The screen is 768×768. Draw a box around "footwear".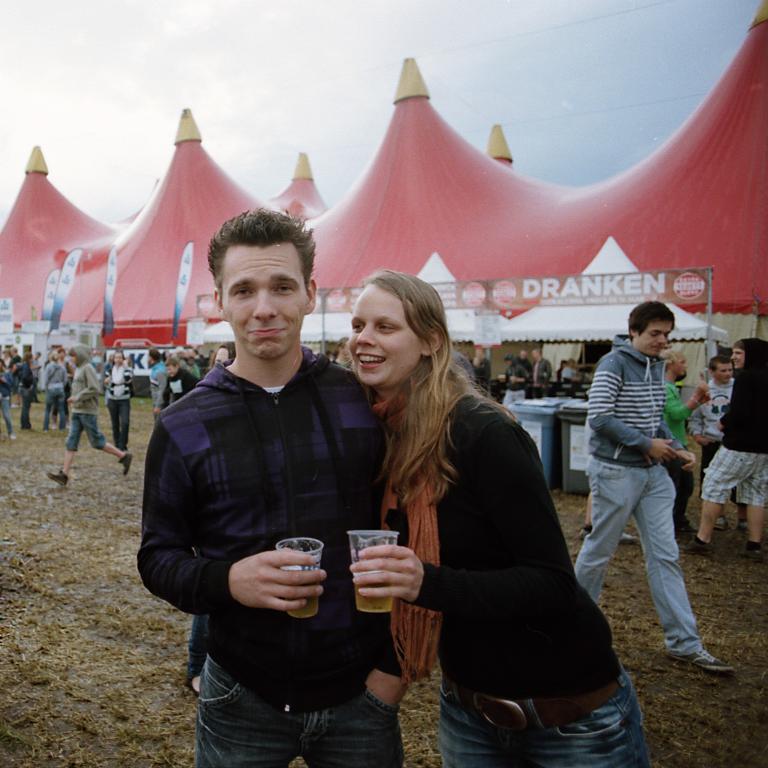
pyautogui.locateOnScreen(118, 452, 135, 479).
